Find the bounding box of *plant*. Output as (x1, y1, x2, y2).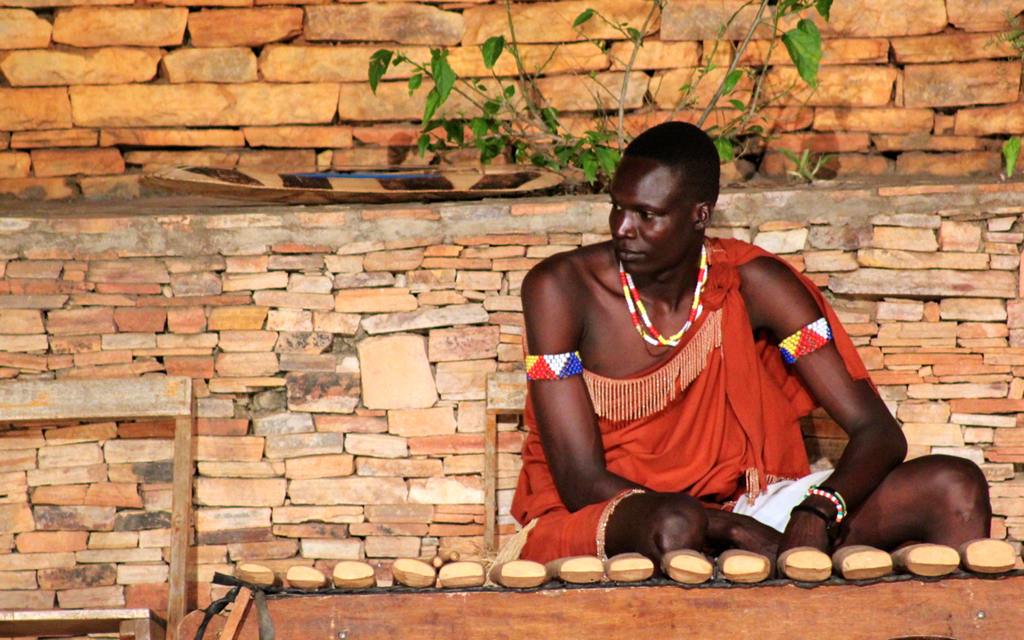
(773, 148, 836, 190).
